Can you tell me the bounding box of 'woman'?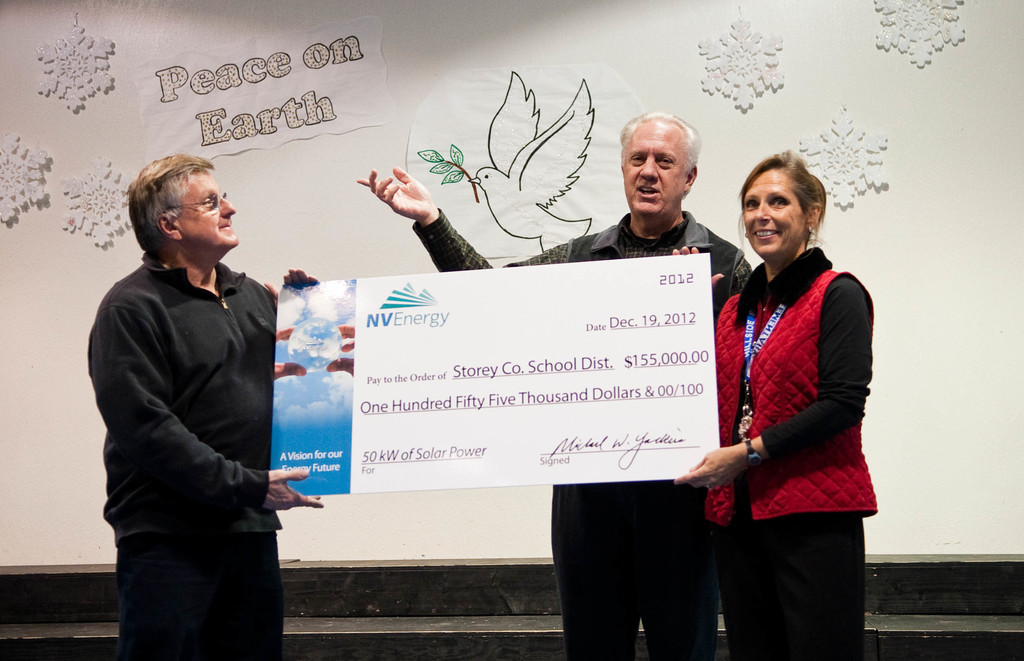
(672,148,877,660).
